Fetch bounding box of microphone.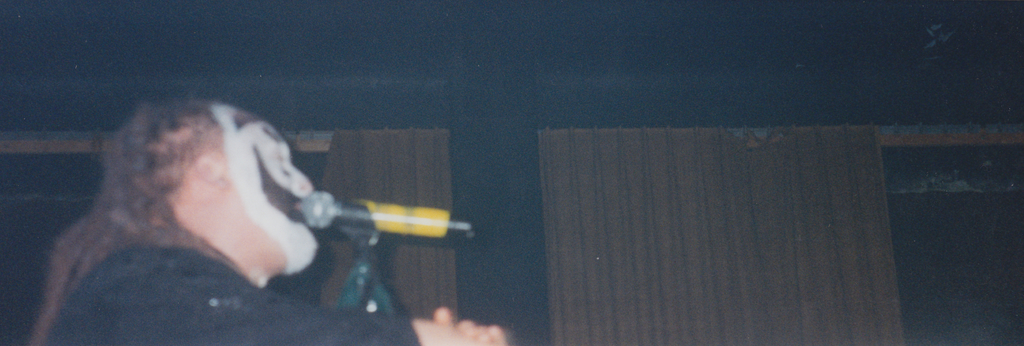
Bbox: (299, 191, 479, 238).
